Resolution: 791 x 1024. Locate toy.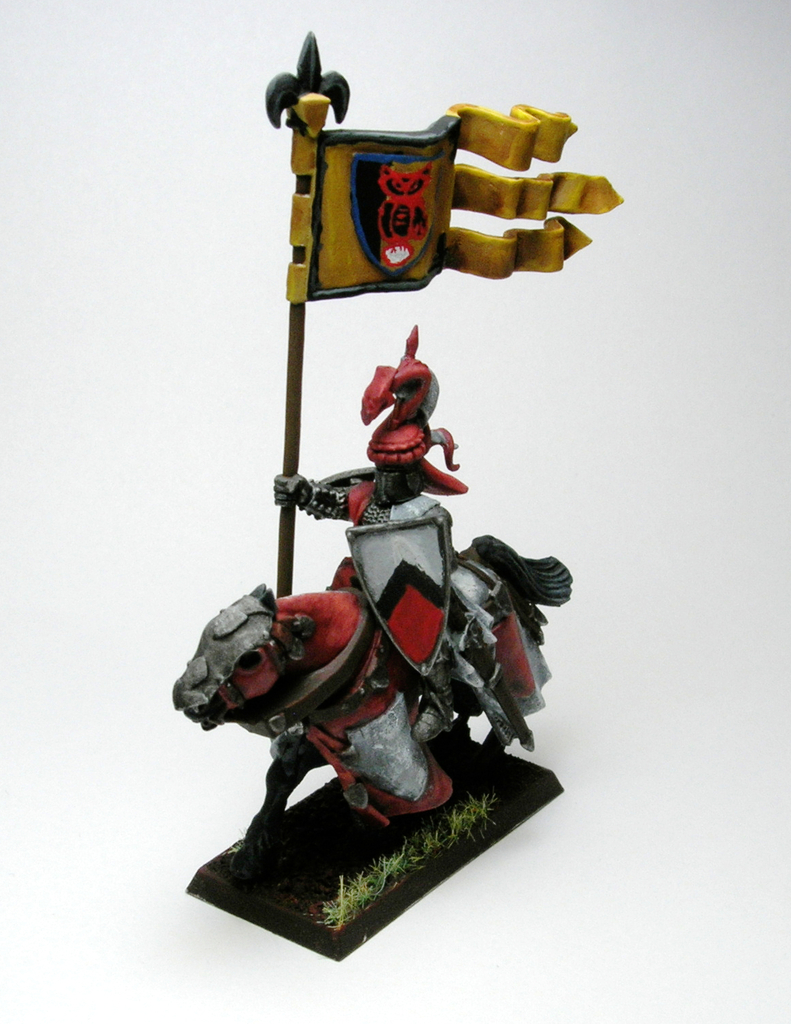
[left=172, top=533, right=575, bottom=862].
